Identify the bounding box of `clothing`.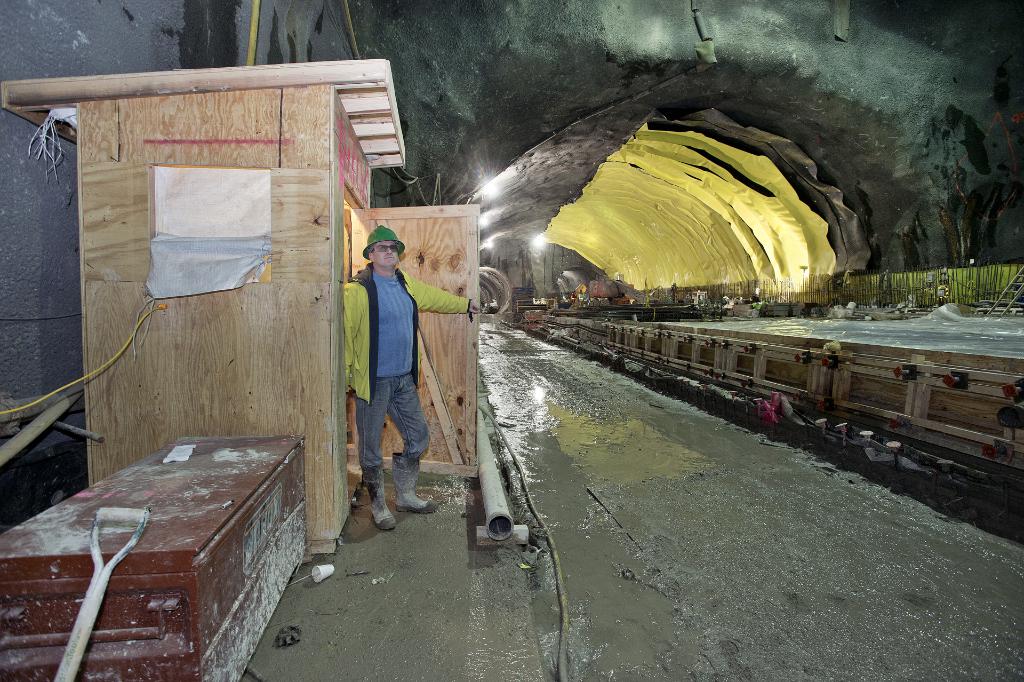
<region>340, 261, 464, 496</region>.
